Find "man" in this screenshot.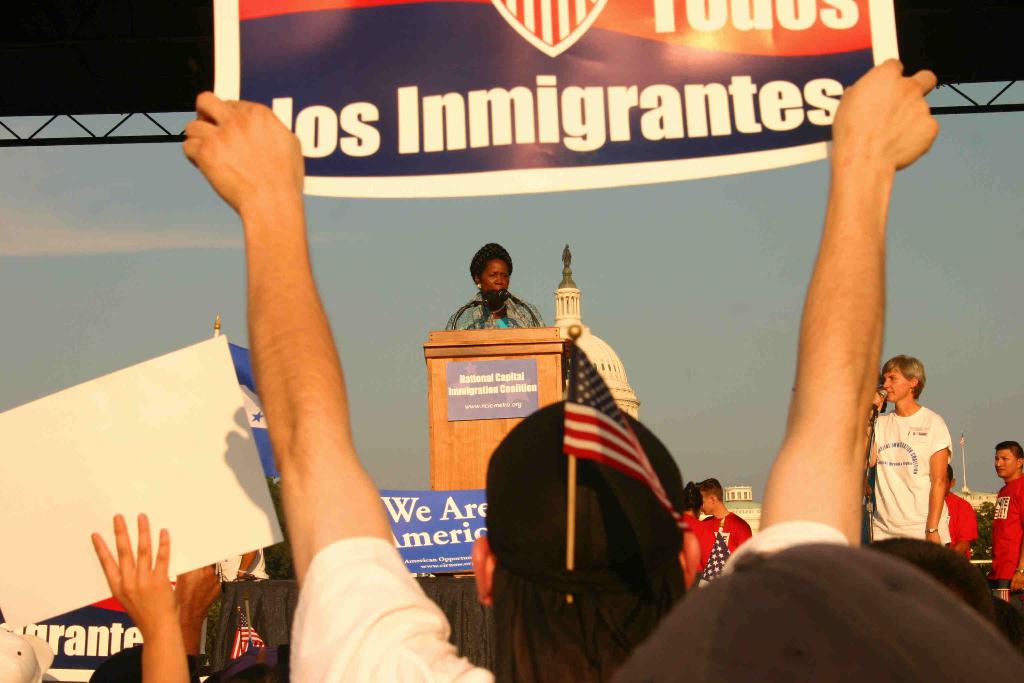
The bounding box for "man" is 694,475,753,585.
